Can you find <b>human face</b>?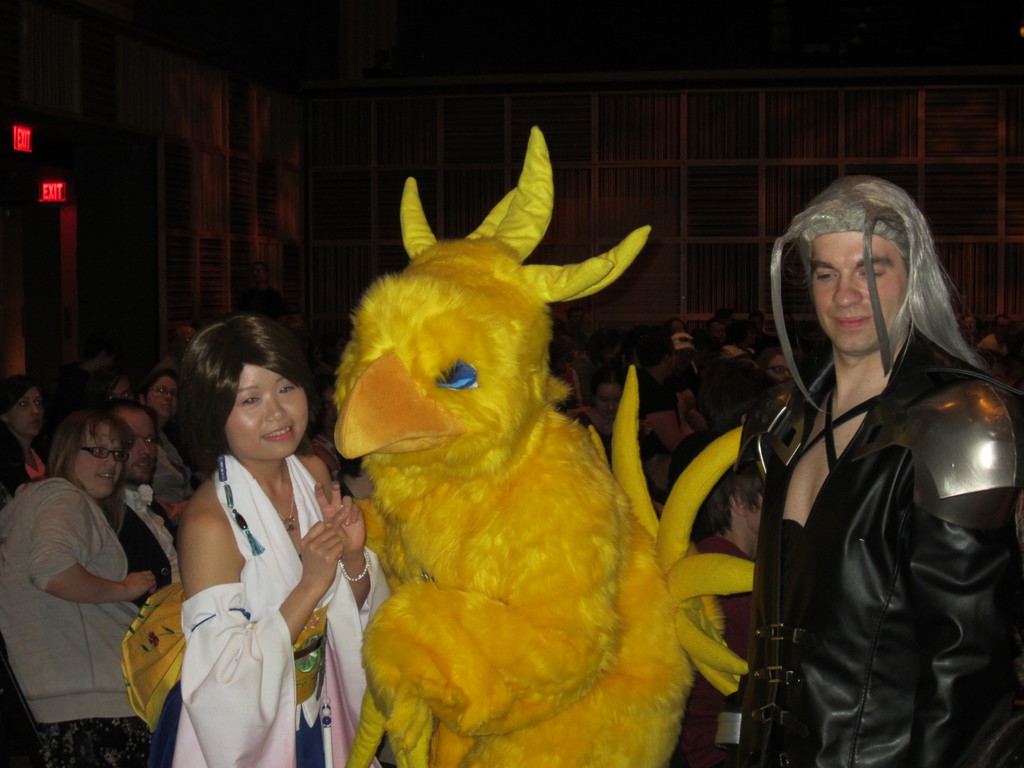
Yes, bounding box: BBox(598, 387, 620, 420).
